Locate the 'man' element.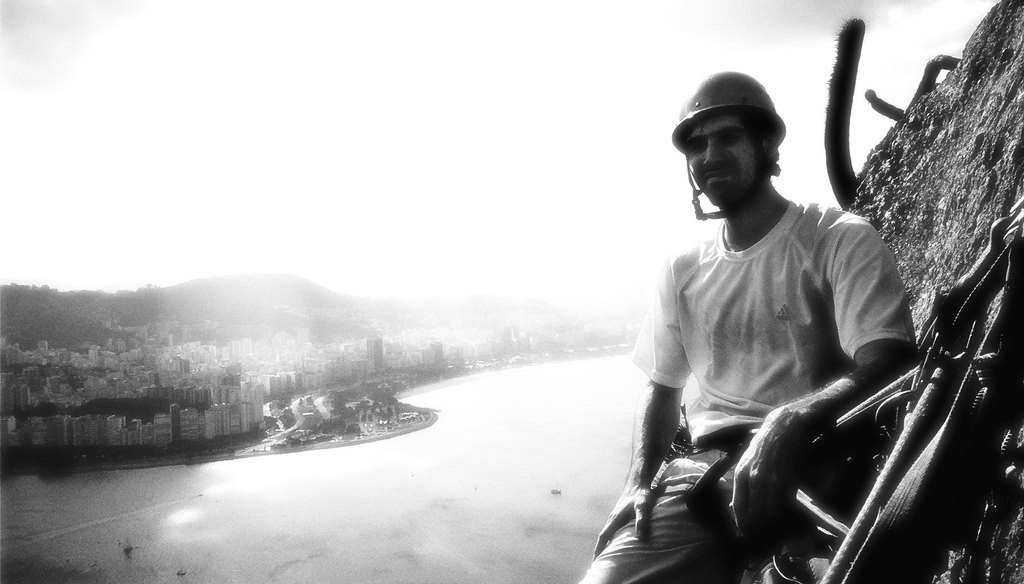
Element bbox: bbox=(607, 42, 947, 574).
